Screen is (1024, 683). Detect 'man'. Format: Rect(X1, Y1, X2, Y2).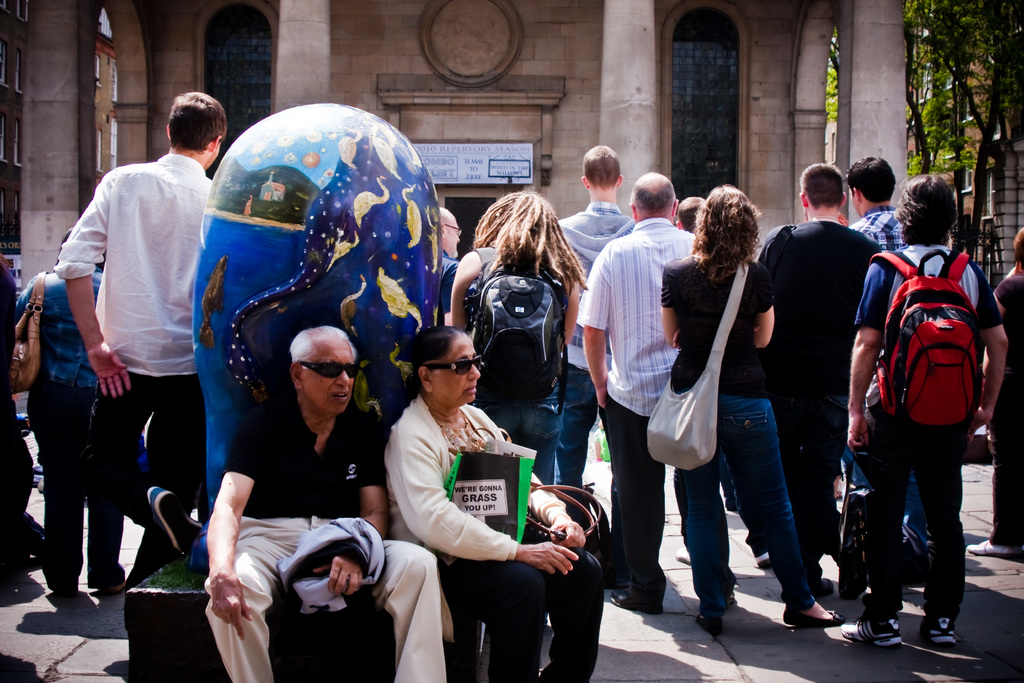
Rect(204, 325, 447, 682).
